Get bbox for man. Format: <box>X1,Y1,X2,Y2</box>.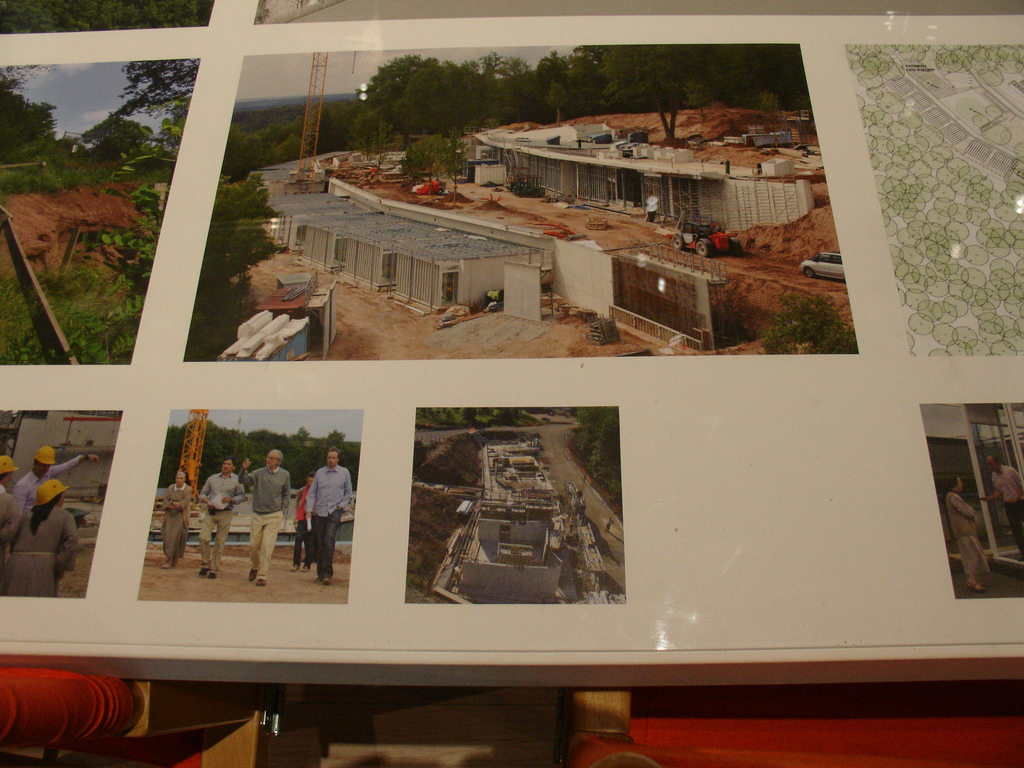
<box>225,452,287,572</box>.
